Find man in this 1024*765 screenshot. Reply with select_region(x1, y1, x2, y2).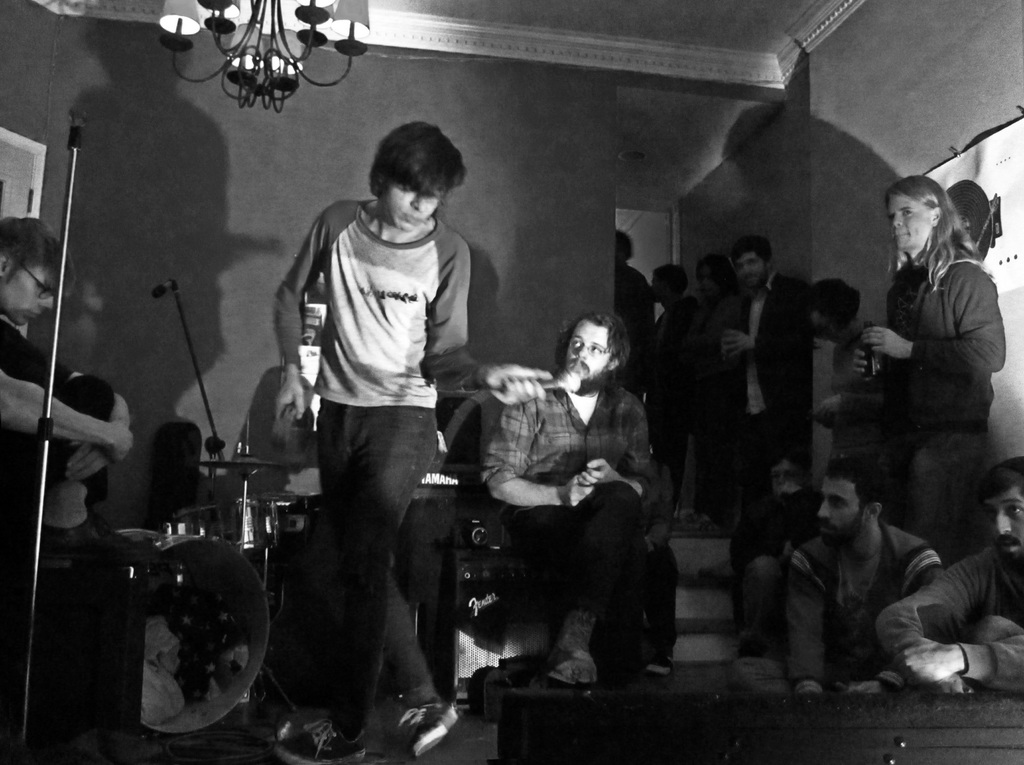
select_region(480, 309, 659, 687).
